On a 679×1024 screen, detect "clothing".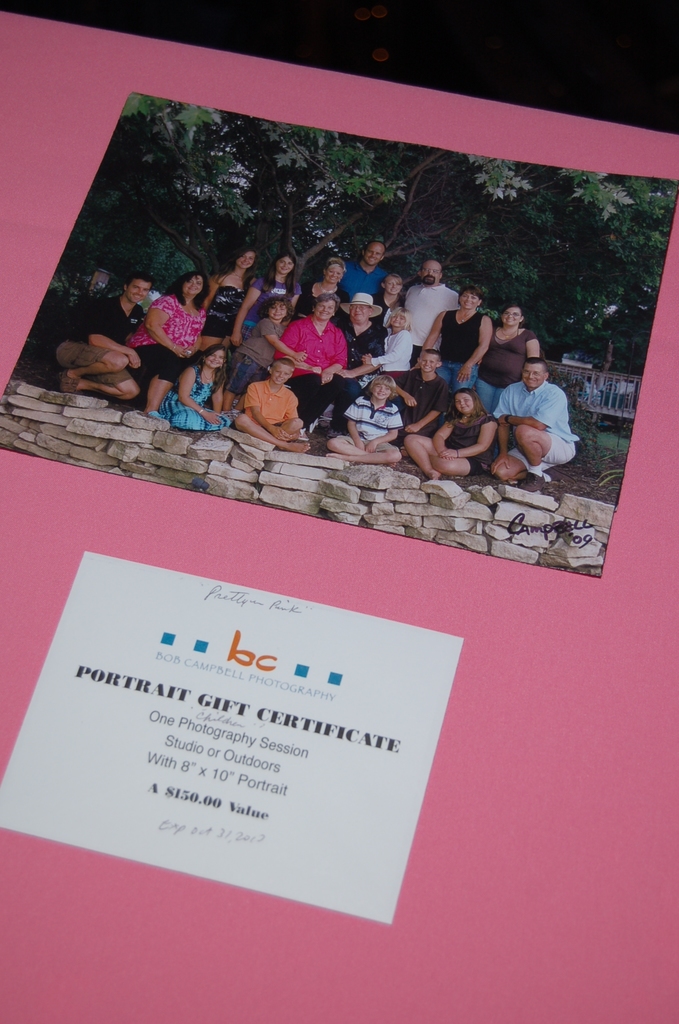
497,377,579,487.
